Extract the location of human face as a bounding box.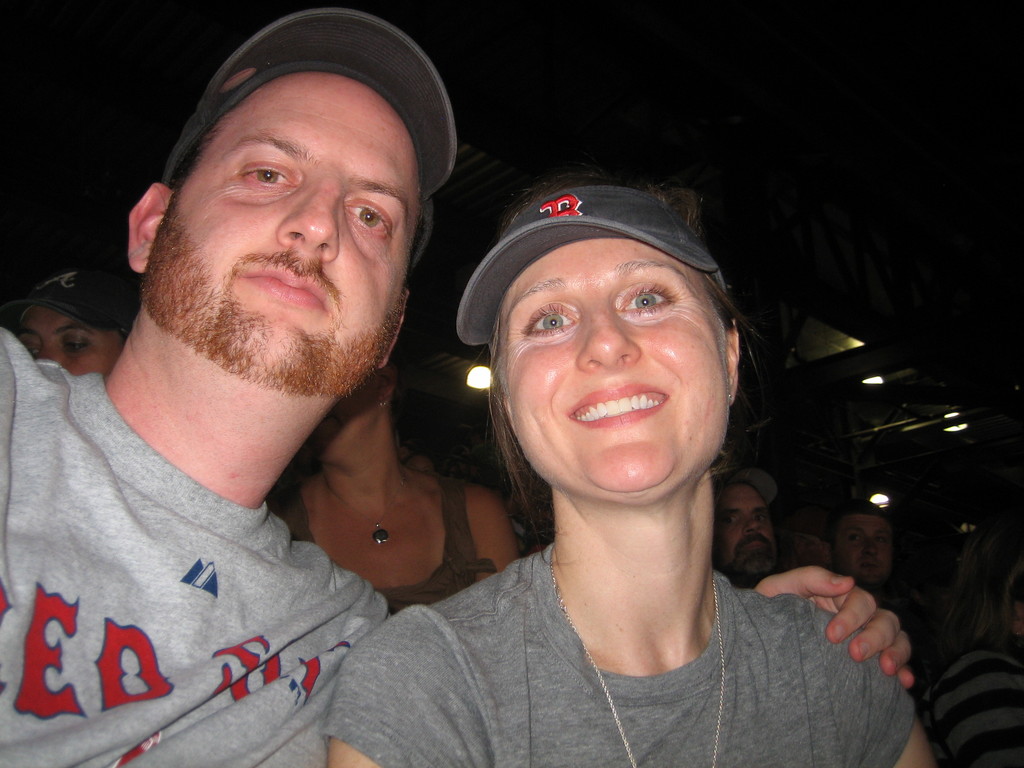
Rect(508, 244, 732, 507).
